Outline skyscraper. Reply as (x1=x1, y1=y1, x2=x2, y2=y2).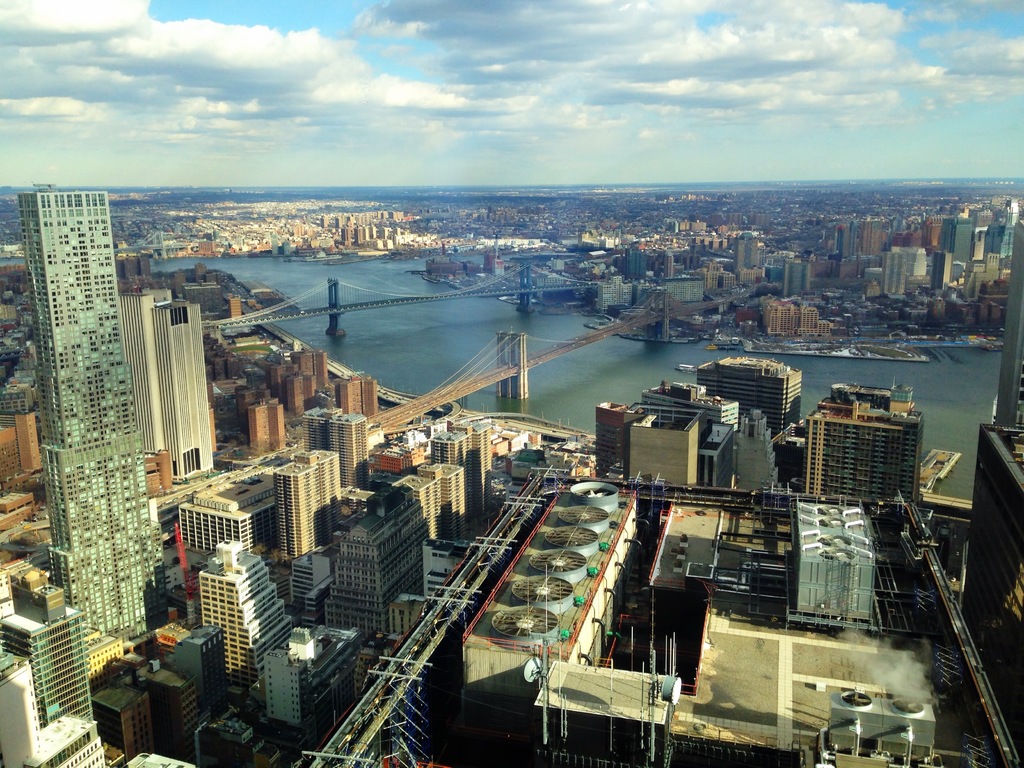
(x1=694, y1=353, x2=800, y2=438).
